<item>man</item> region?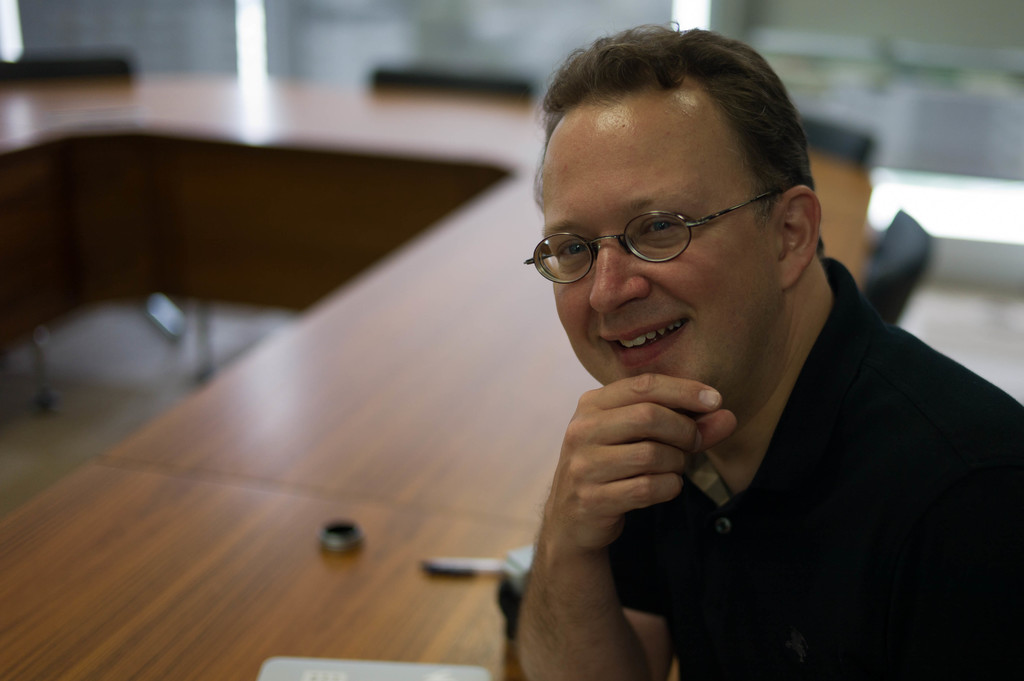
pyautogui.locateOnScreen(513, 17, 1023, 680)
